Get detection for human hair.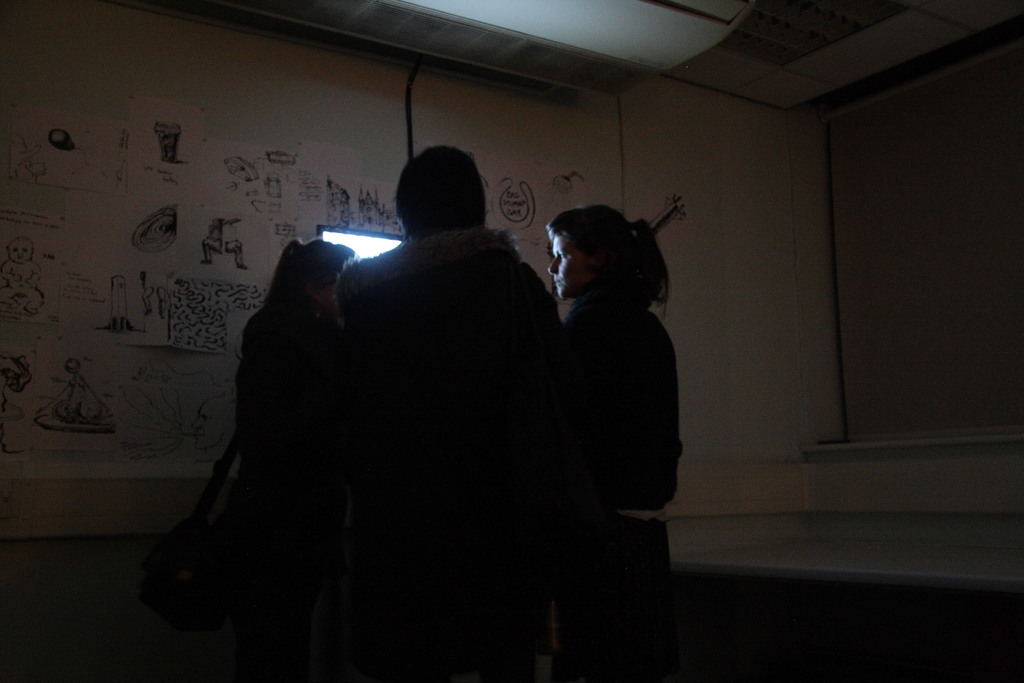
Detection: (left=487, top=227, right=522, bottom=261).
